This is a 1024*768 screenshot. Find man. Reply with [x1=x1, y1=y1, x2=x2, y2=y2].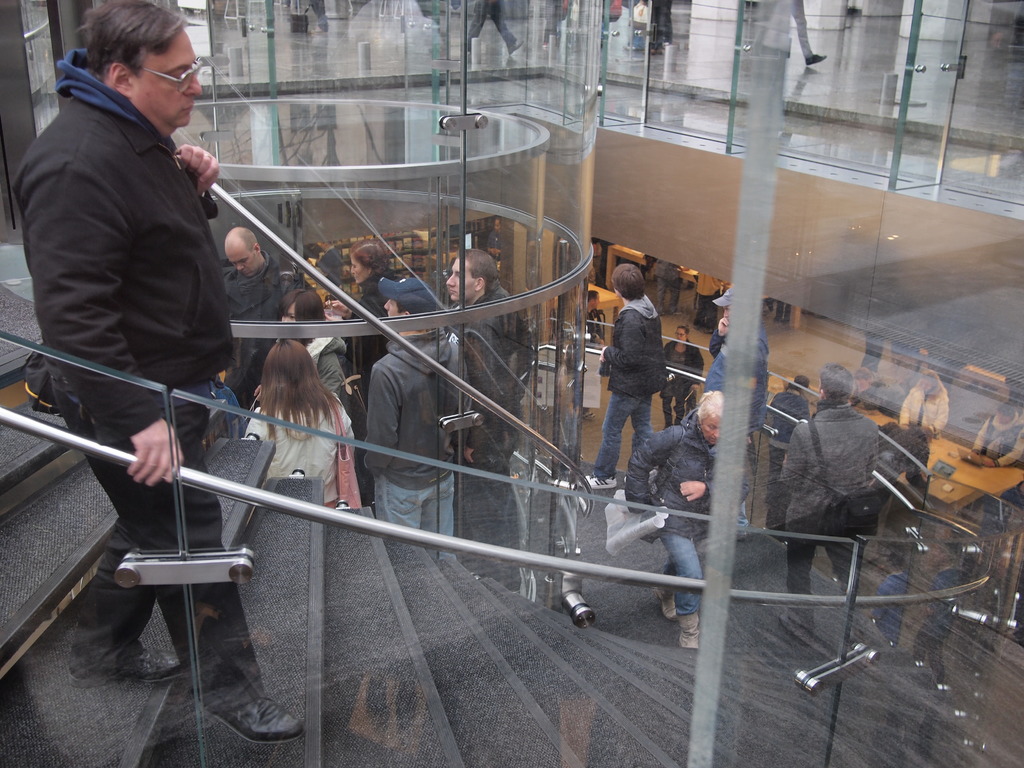
[x1=653, y1=250, x2=694, y2=316].
